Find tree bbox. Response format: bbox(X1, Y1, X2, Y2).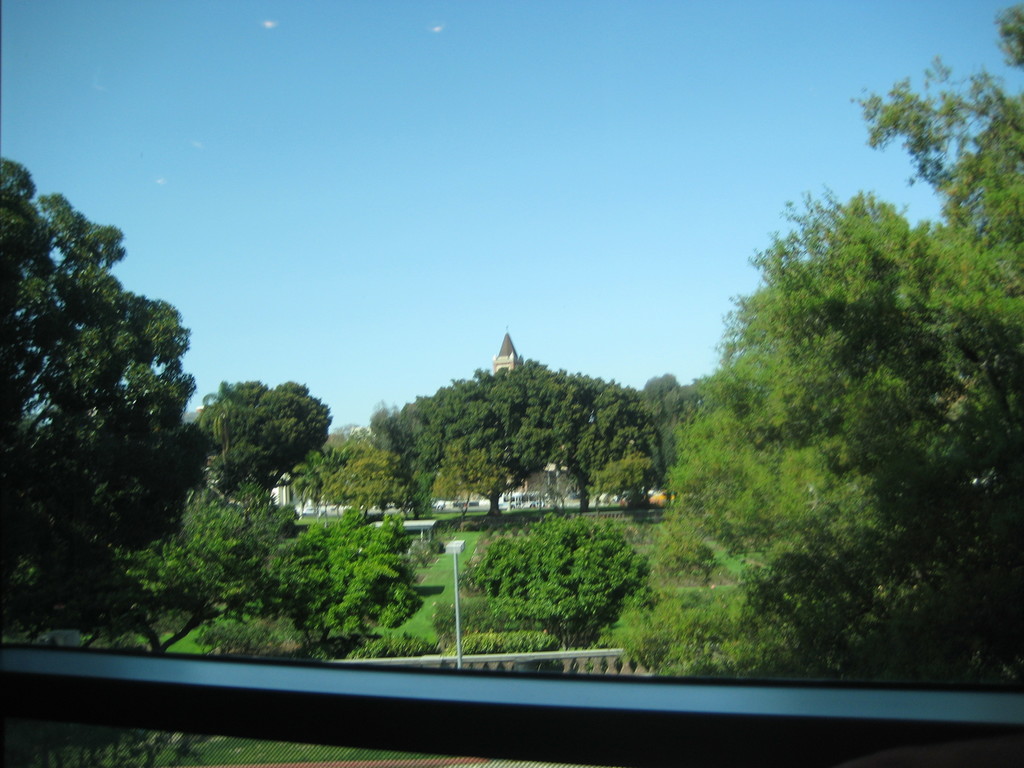
bbox(471, 500, 642, 668).
